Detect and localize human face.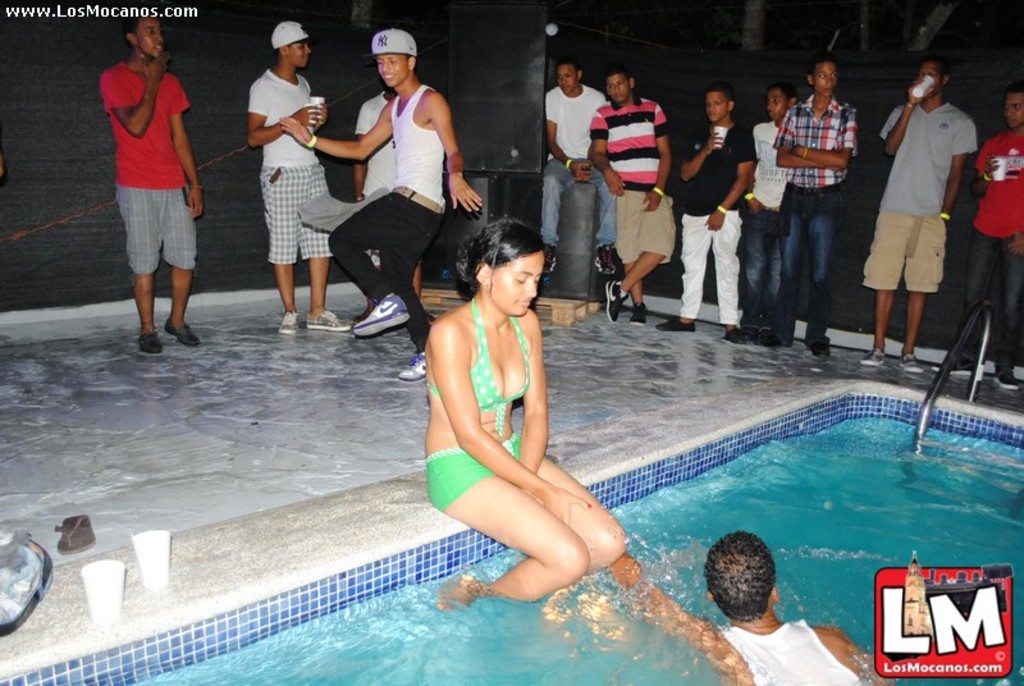
Localized at {"x1": 764, "y1": 91, "x2": 782, "y2": 120}.
